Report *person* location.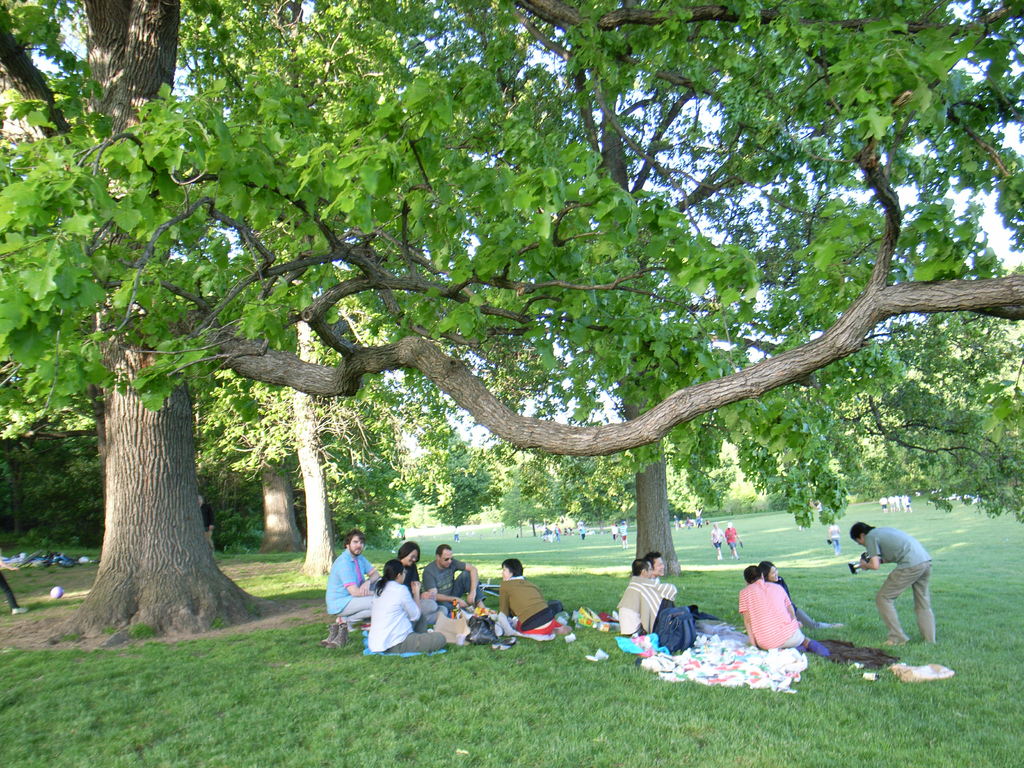
Report: l=740, t=564, r=828, b=660.
